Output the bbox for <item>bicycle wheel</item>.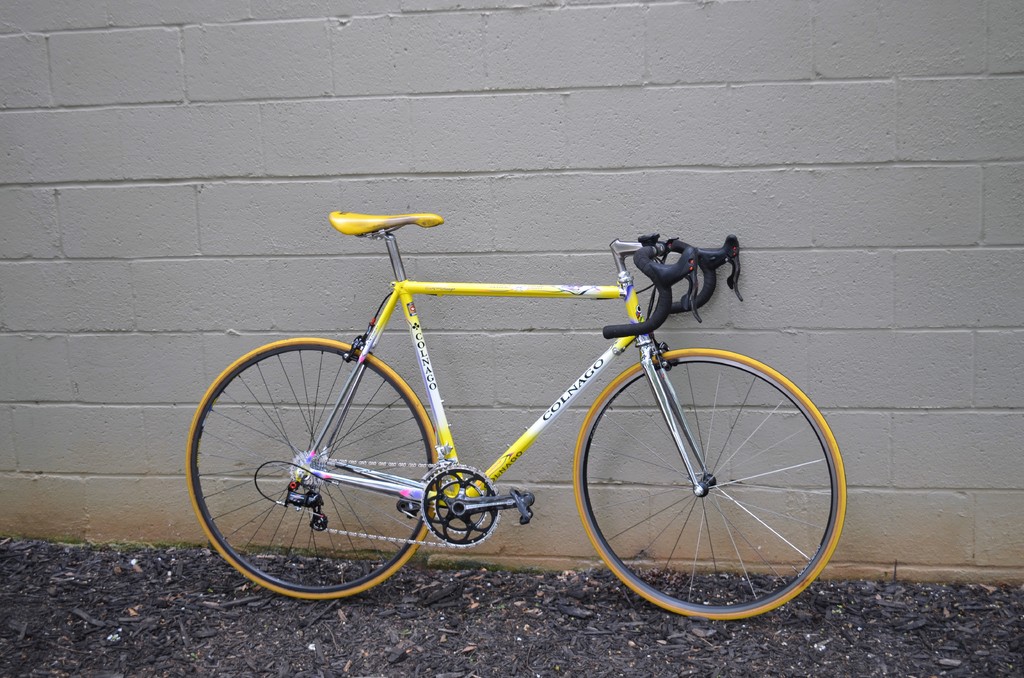
x1=568, y1=344, x2=852, y2=622.
